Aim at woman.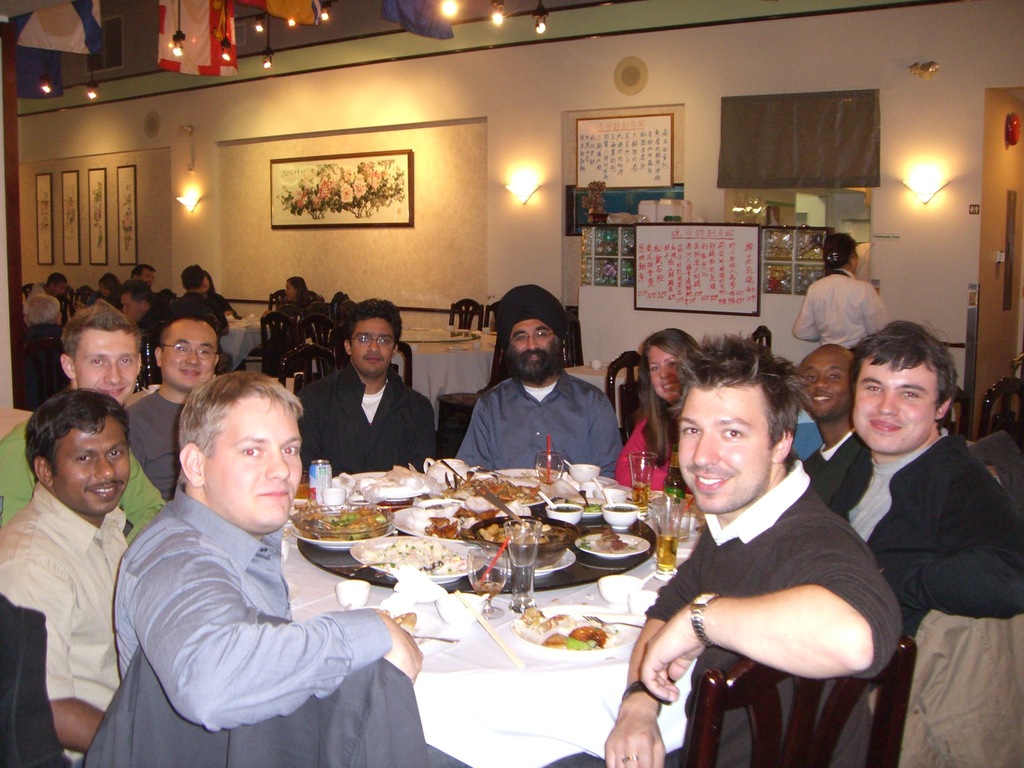
Aimed at left=609, top=323, right=701, bottom=486.
